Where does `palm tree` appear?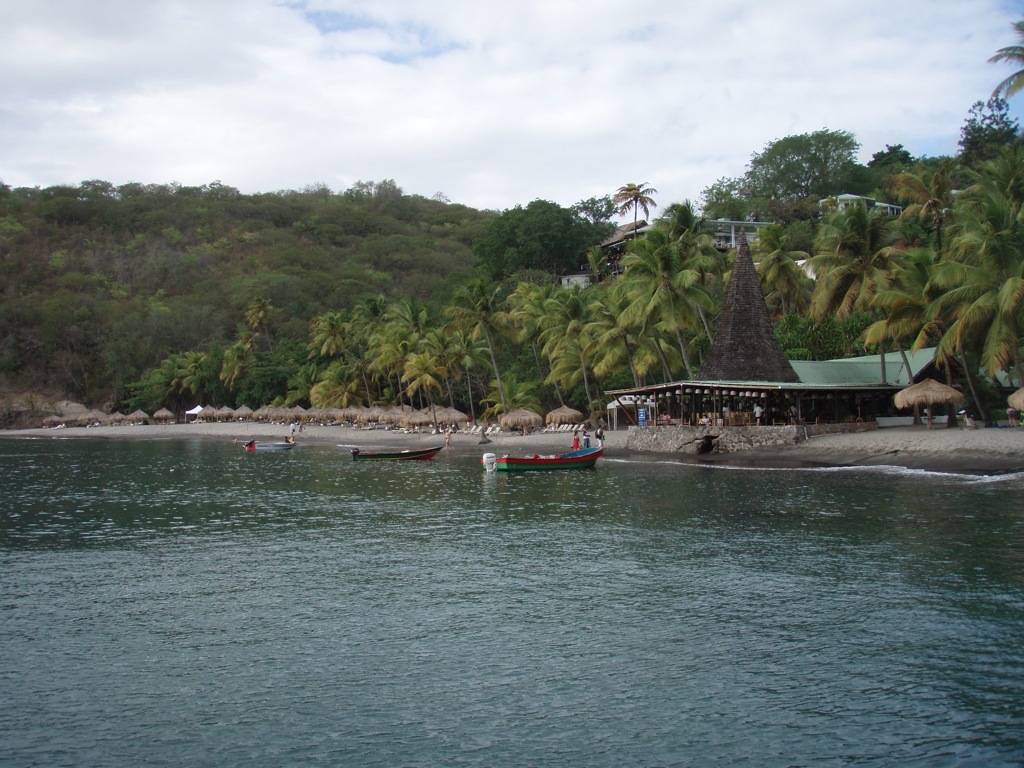
Appears at box=[757, 240, 806, 329].
